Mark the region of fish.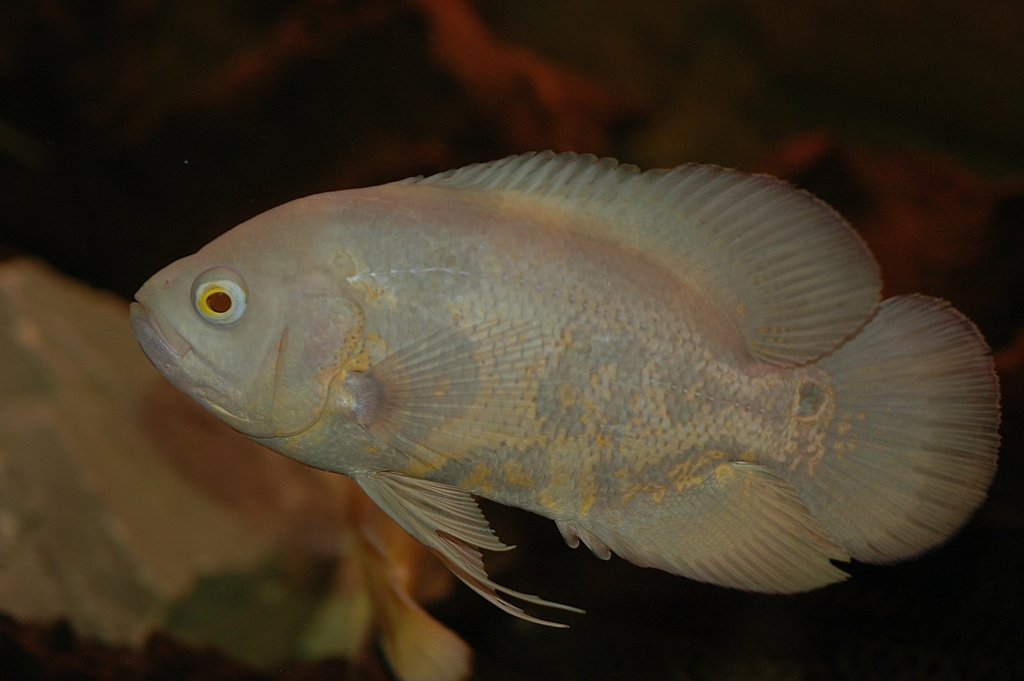
Region: 137/138/1009/637.
